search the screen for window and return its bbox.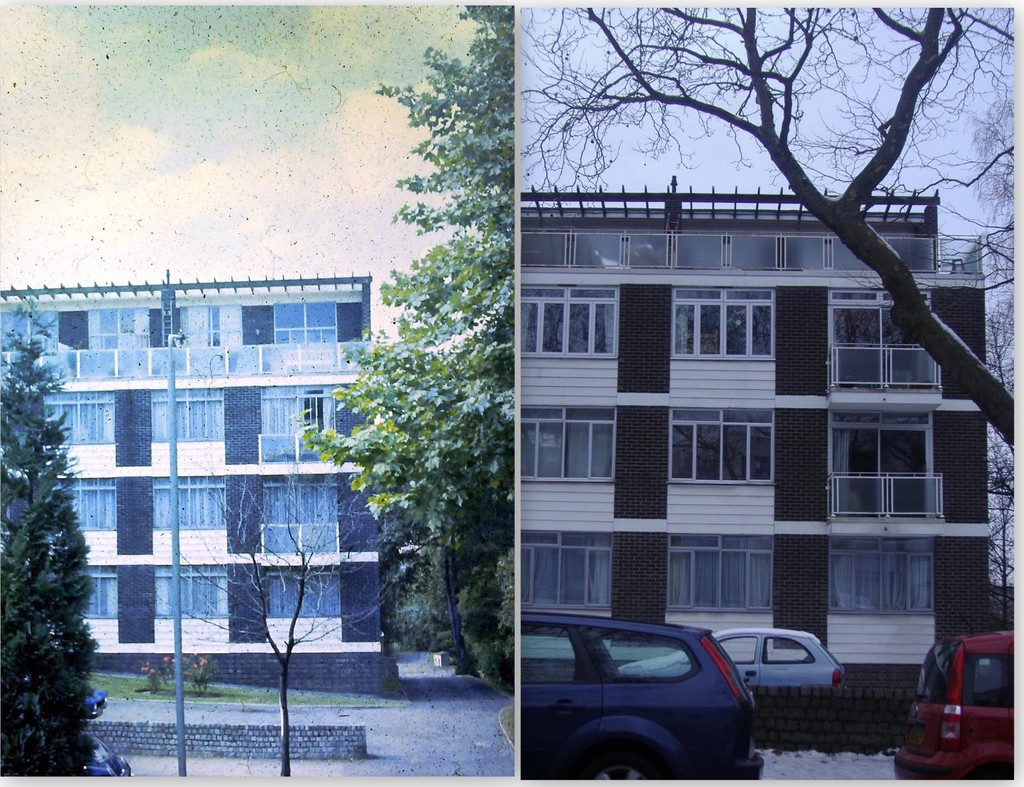
Found: [x1=523, y1=534, x2=615, y2=621].
